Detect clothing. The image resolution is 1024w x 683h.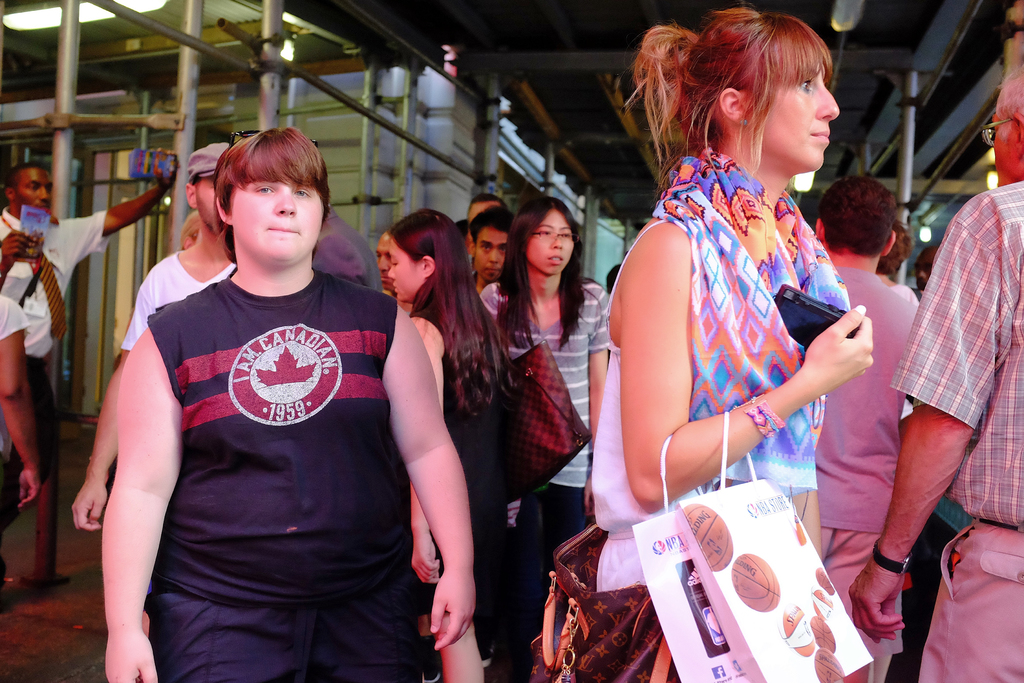
[left=312, top=207, right=383, bottom=293].
